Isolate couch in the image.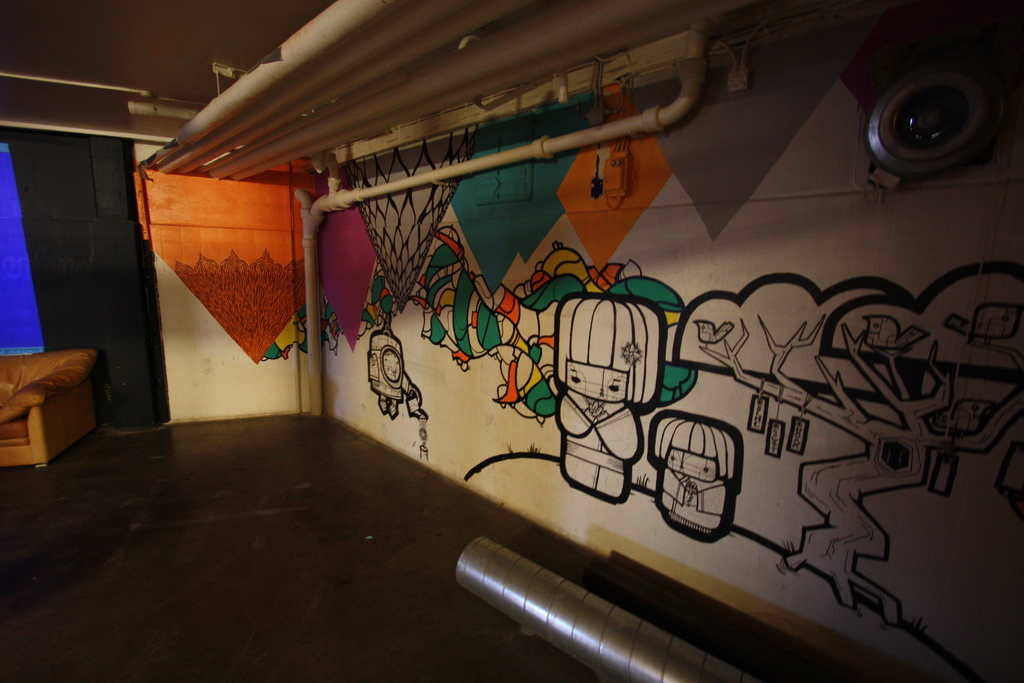
Isolated region: <region>0, 318, 122, 472</region>.
